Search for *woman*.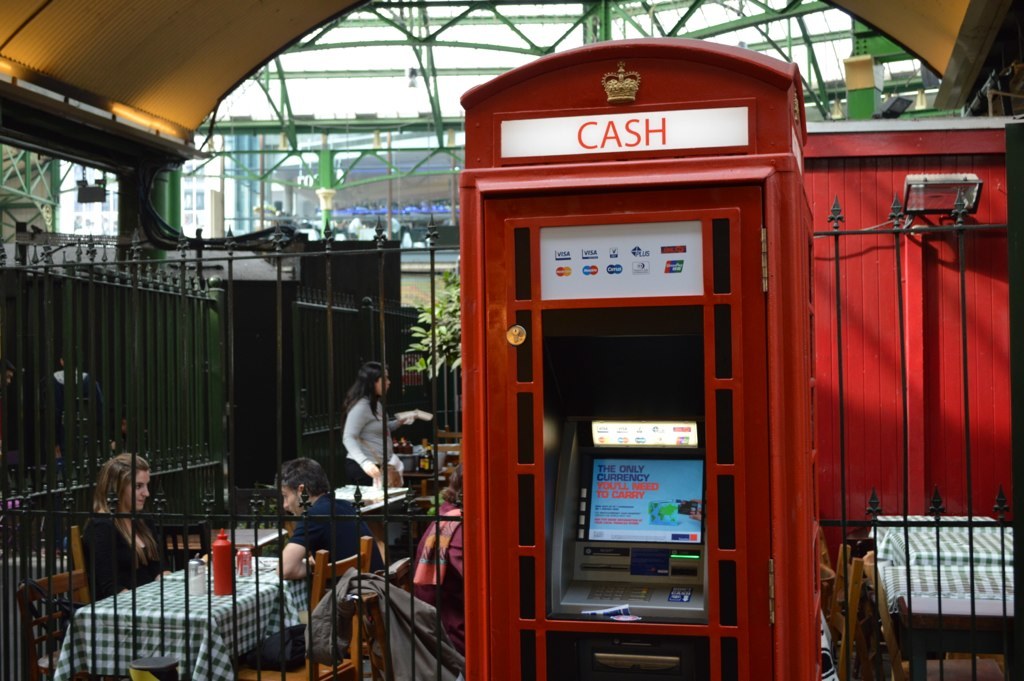
Found at BBox(77, 453, 177, 603).
